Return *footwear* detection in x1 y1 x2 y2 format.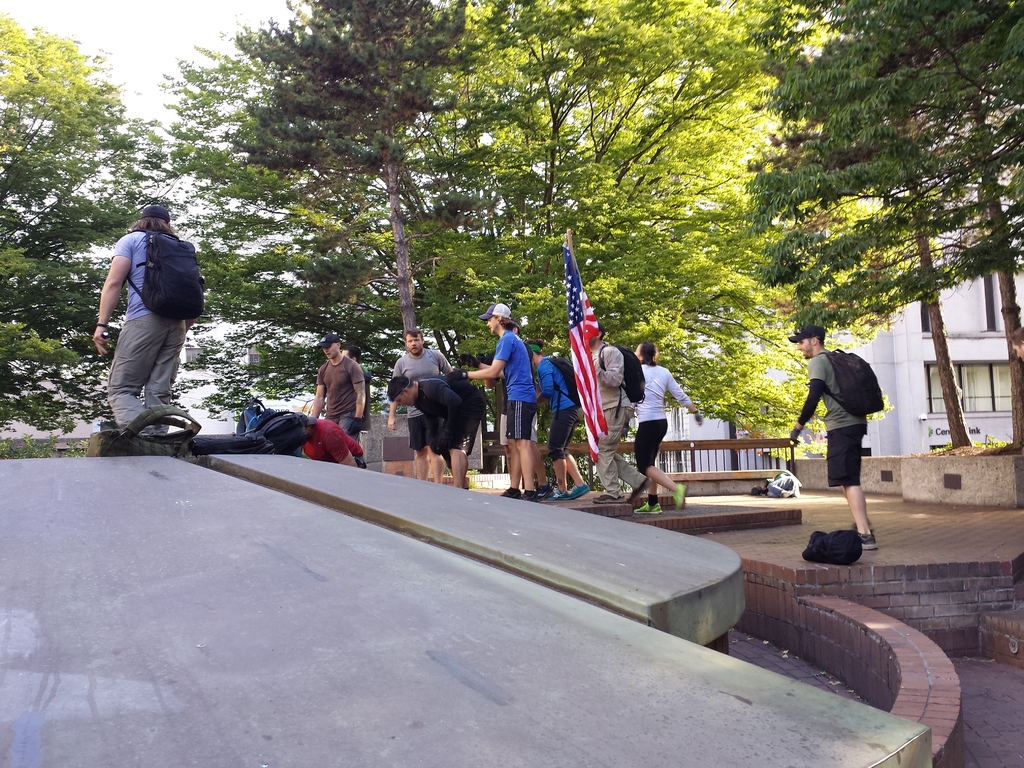
536 482 554 498.
